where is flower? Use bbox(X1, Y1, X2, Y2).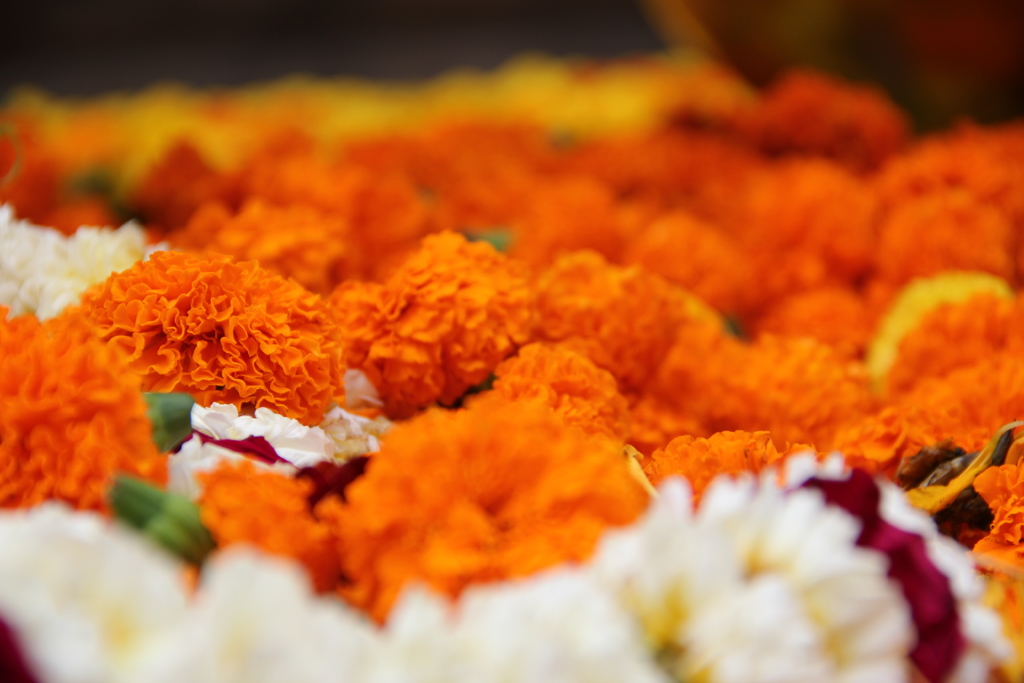
bbox(53, 249, 345, 426).
